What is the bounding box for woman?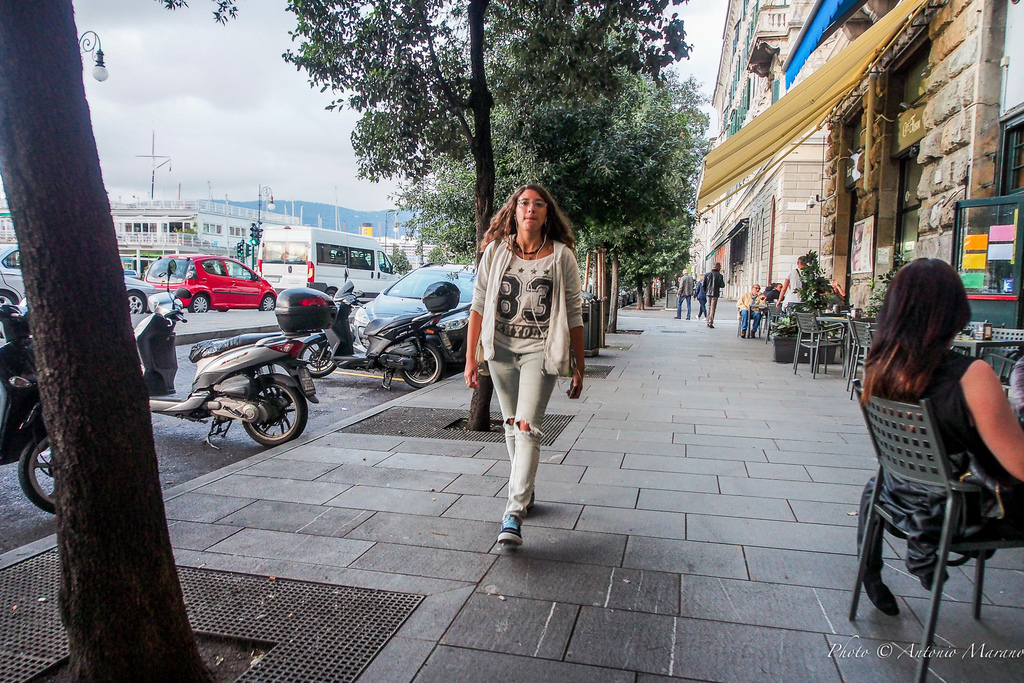
l=776, t=256, r=804, b=314.
